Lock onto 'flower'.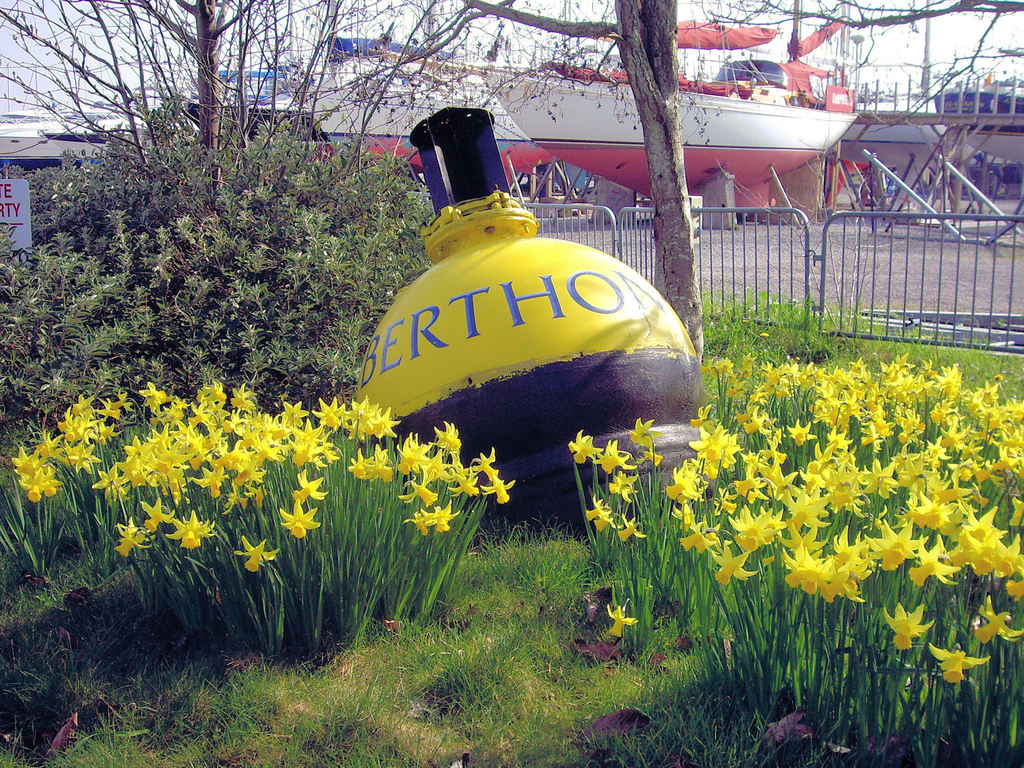
Locked: 927:640:990:685.
